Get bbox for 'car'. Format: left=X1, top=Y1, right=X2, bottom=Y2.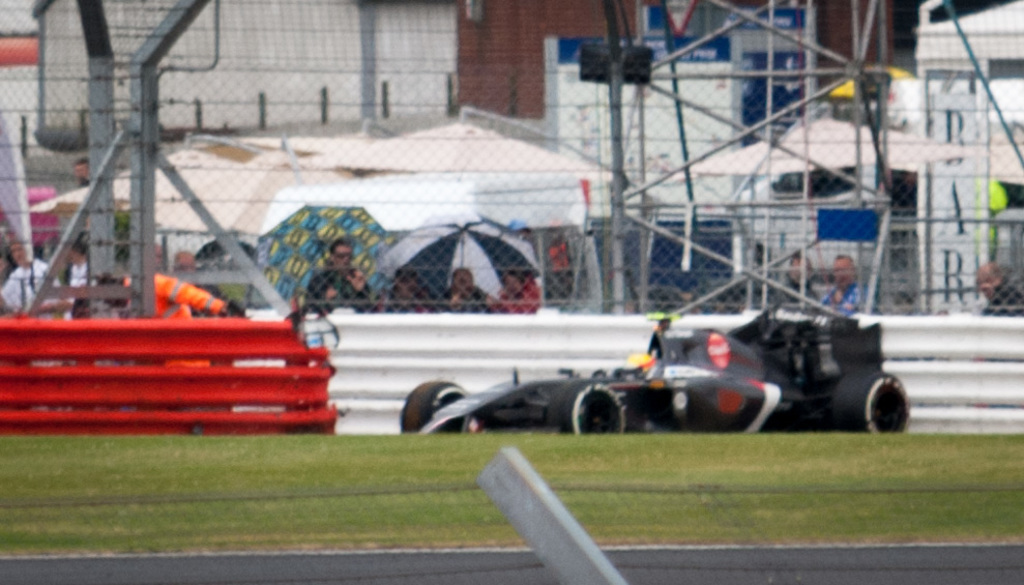
left=397, top=306, right=908, bottom=436.
